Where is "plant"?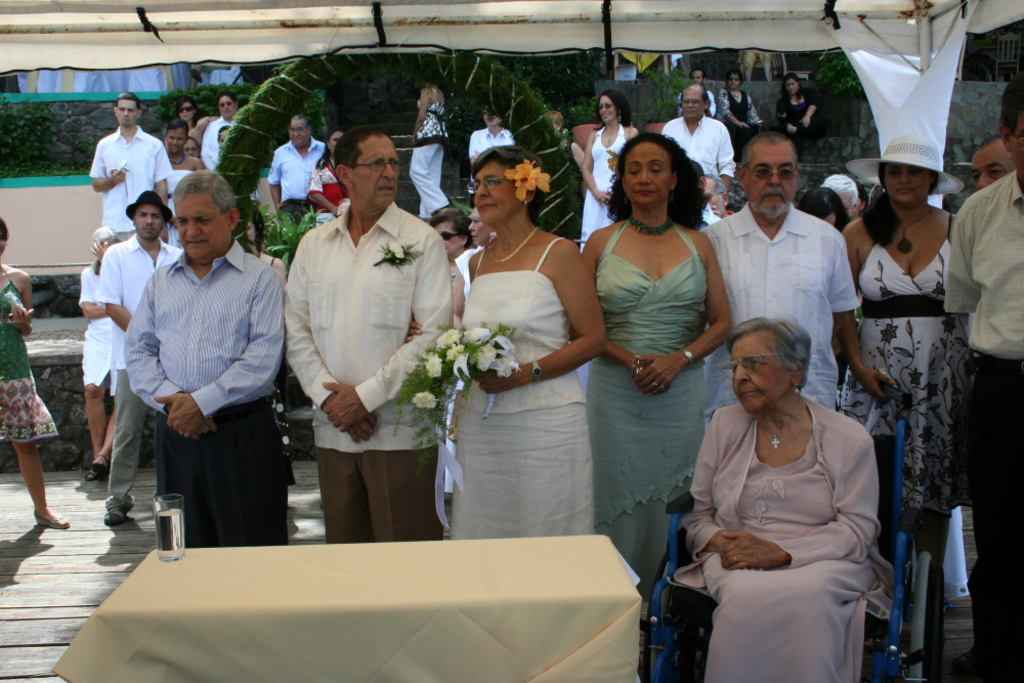
l=390, t=314, r=523, b=463.
